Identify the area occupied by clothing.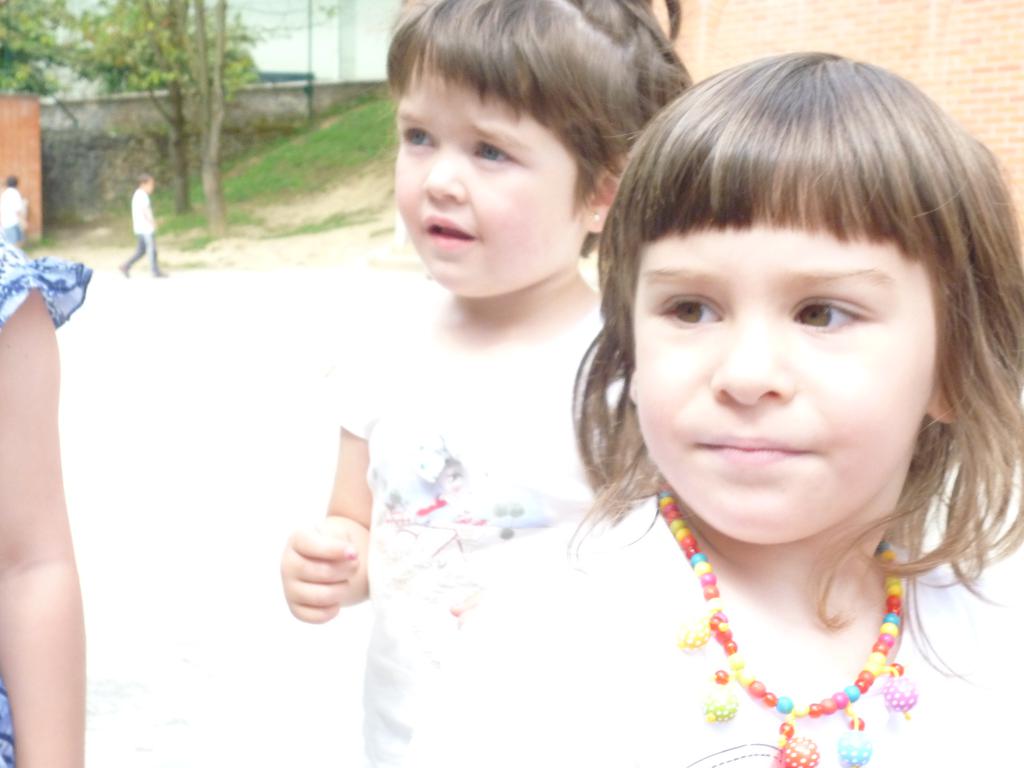
Area: box(0, 244, 95, 767).
